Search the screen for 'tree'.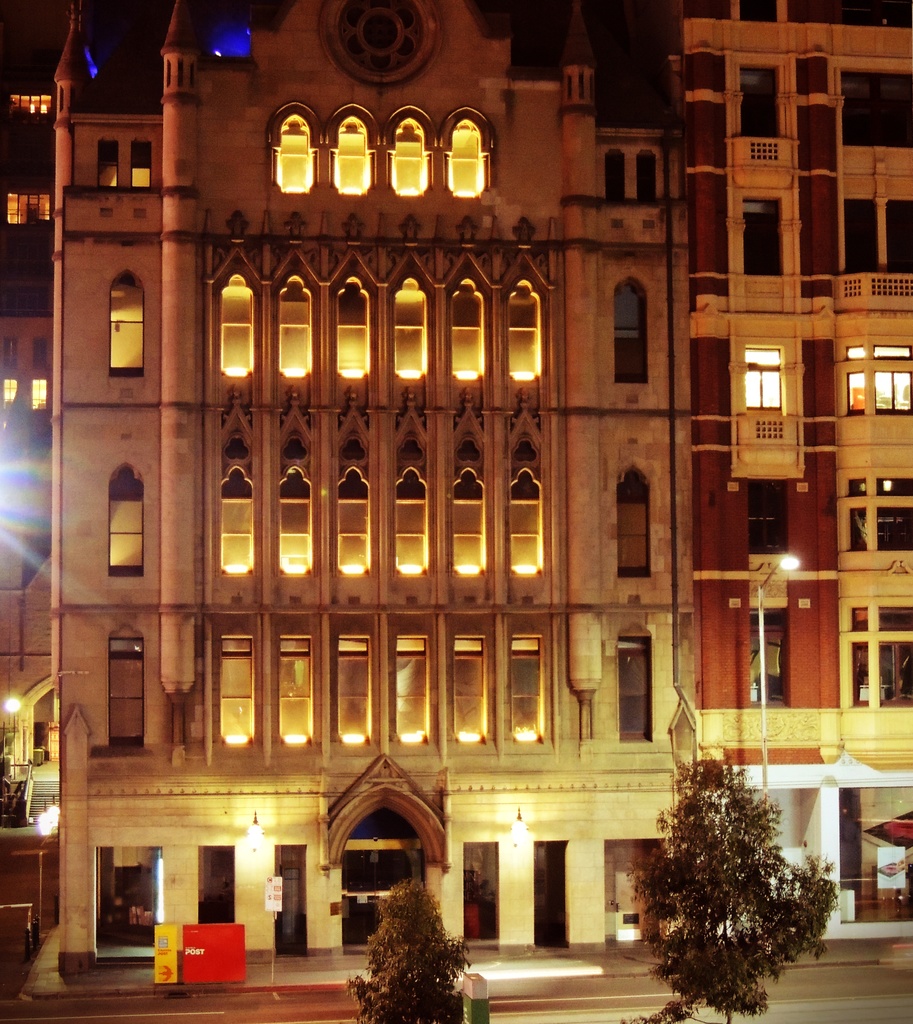
Found at 354 872 473 1023.
